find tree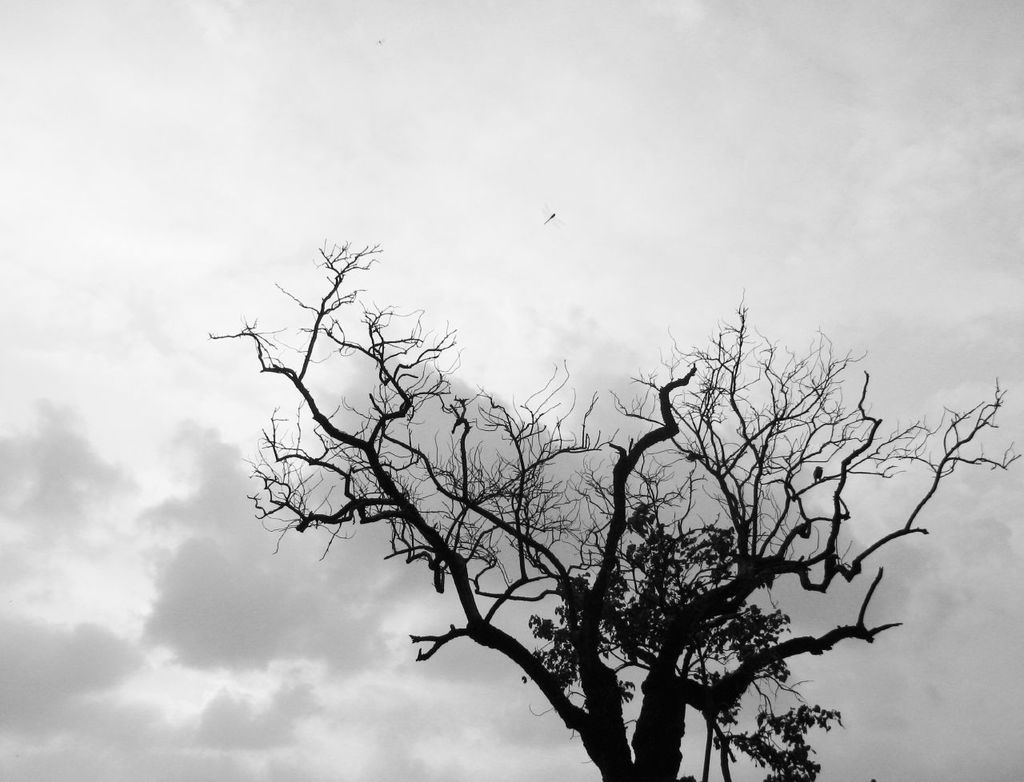
x1=280 y1=246 x2=864 y2=775
